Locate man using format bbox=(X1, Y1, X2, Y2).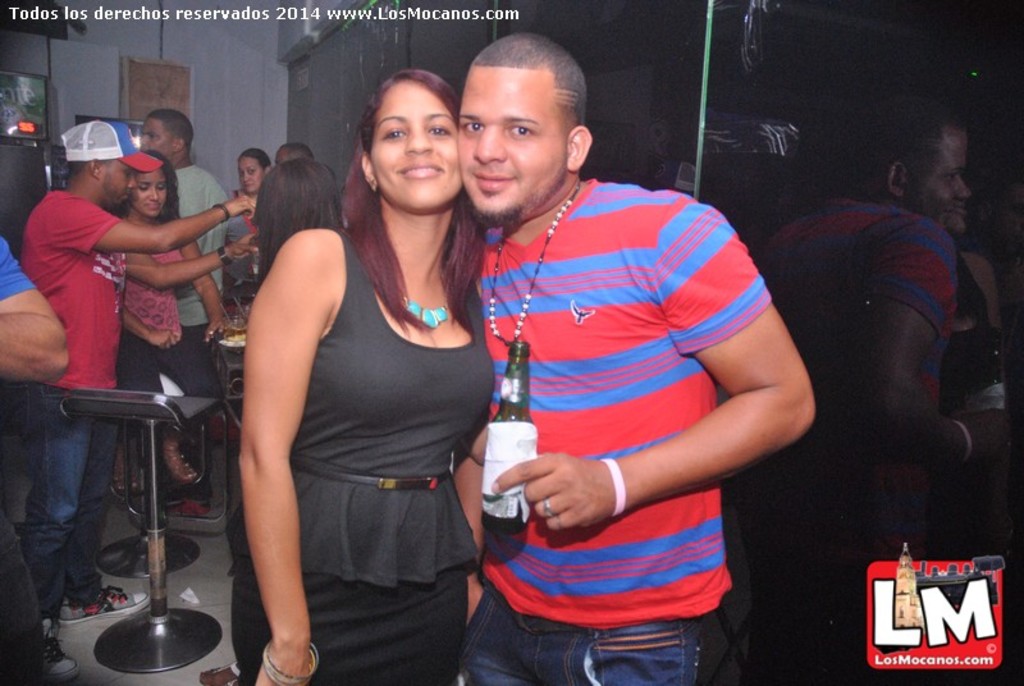
bbox=(141, 104, 237, 514).
